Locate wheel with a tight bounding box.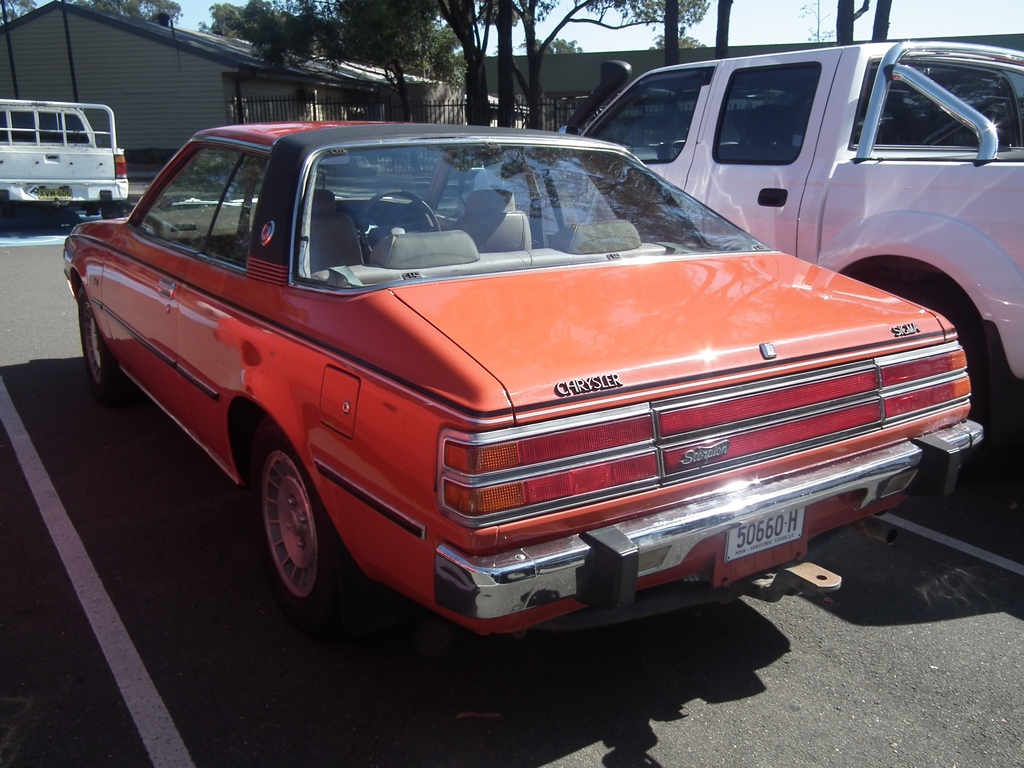
[x1=234, y1=429, x2=343, y2=626].
